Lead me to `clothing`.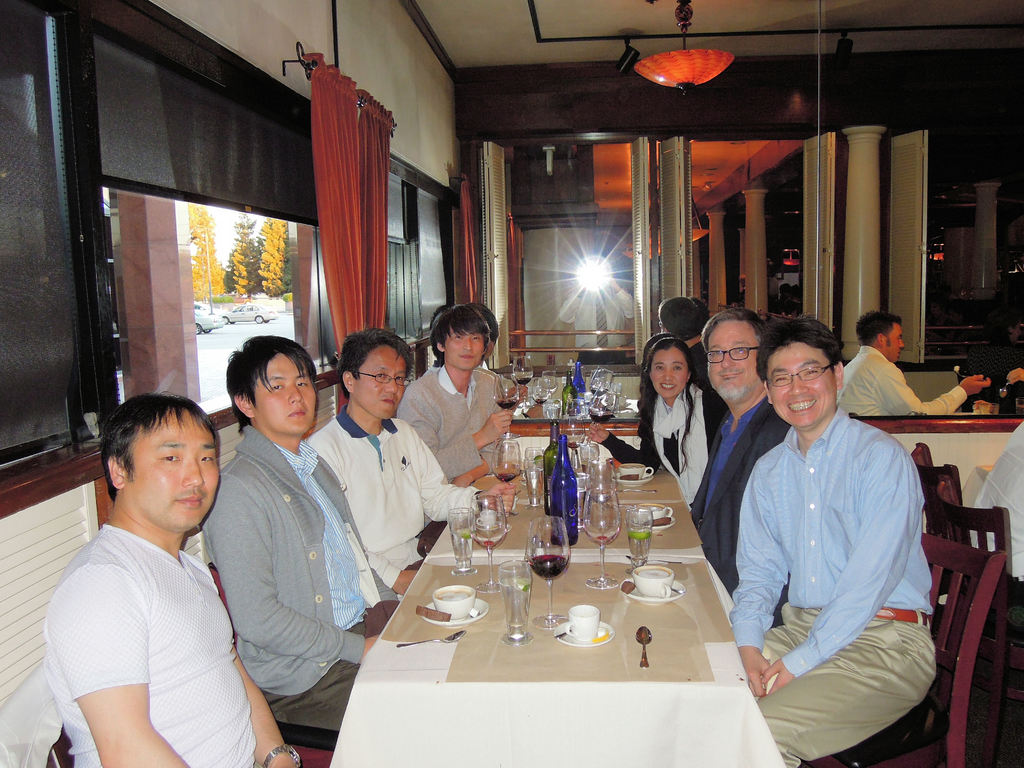
Lead to [303,403,483,598].
